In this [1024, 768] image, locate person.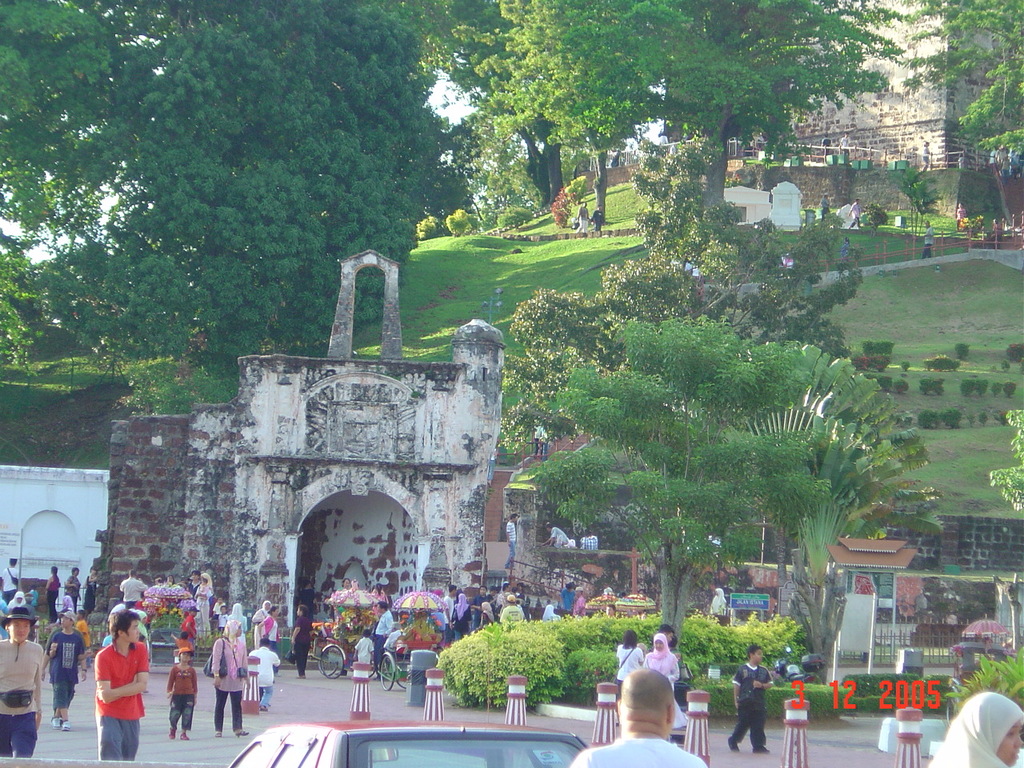
Bounding box: {"x1": 602, "y1": 583, "x2": 614, "y2": 595}.
